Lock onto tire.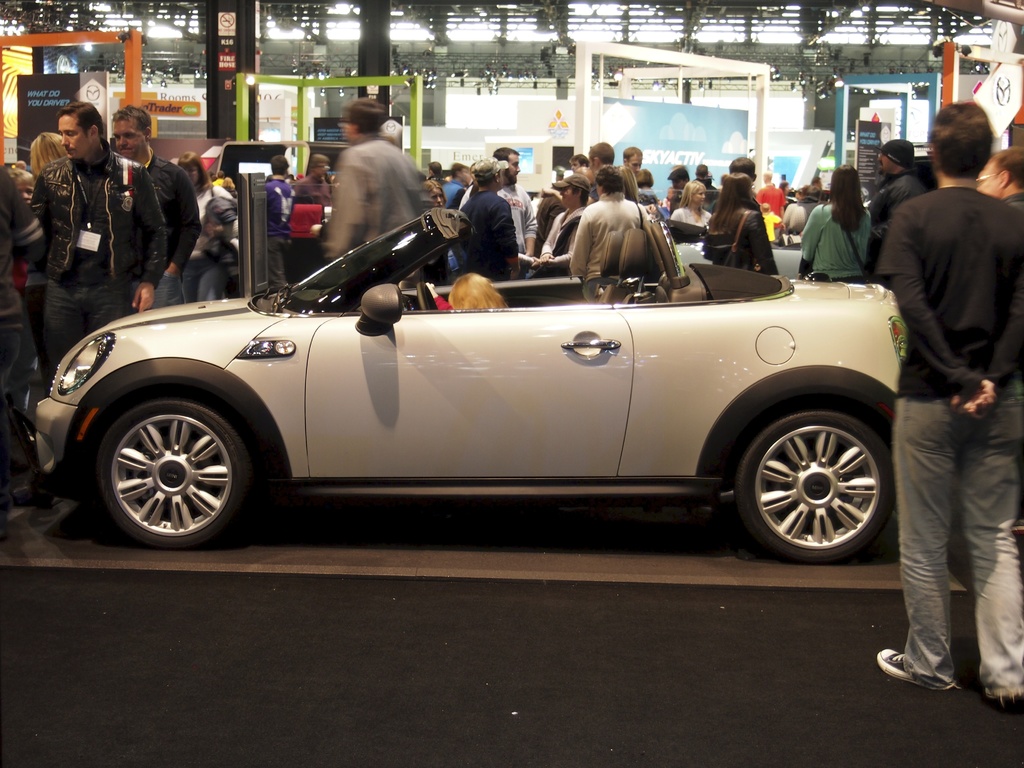
Locked: 730/398/890/575.
